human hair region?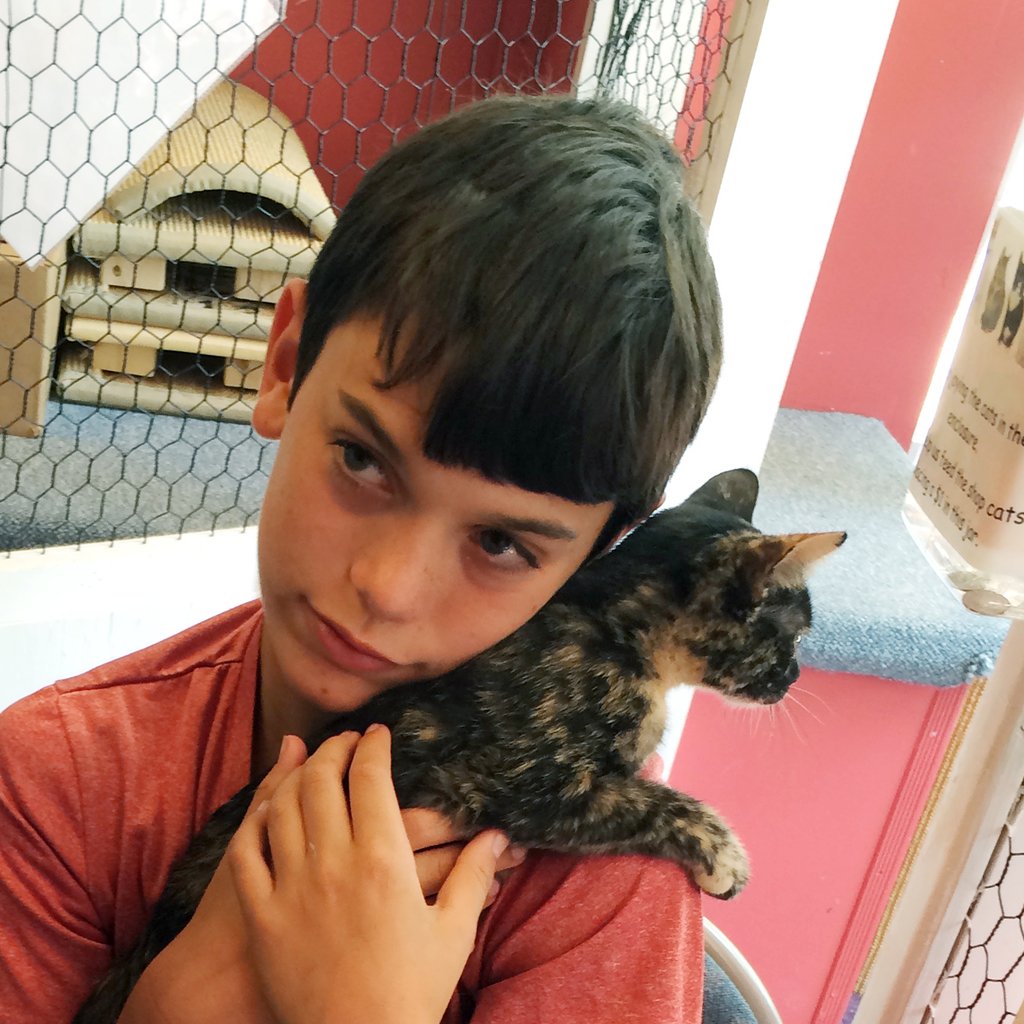
279:104:704:583
